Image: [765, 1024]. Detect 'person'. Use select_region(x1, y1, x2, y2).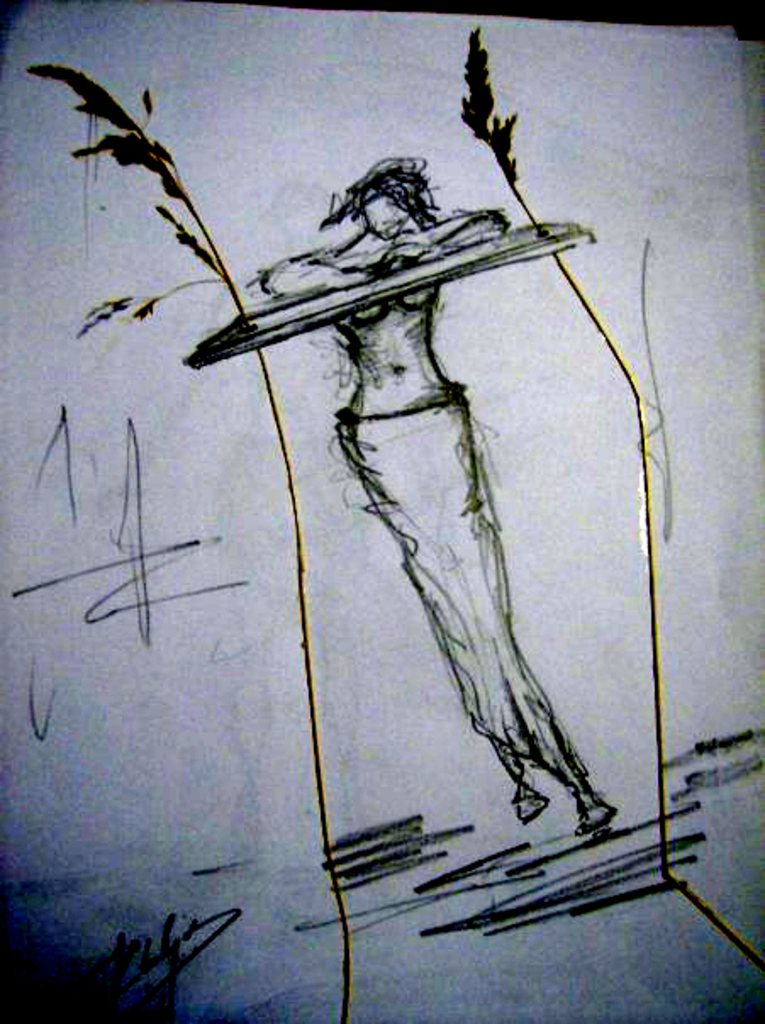
select_region(241, 153, 590, 834).
